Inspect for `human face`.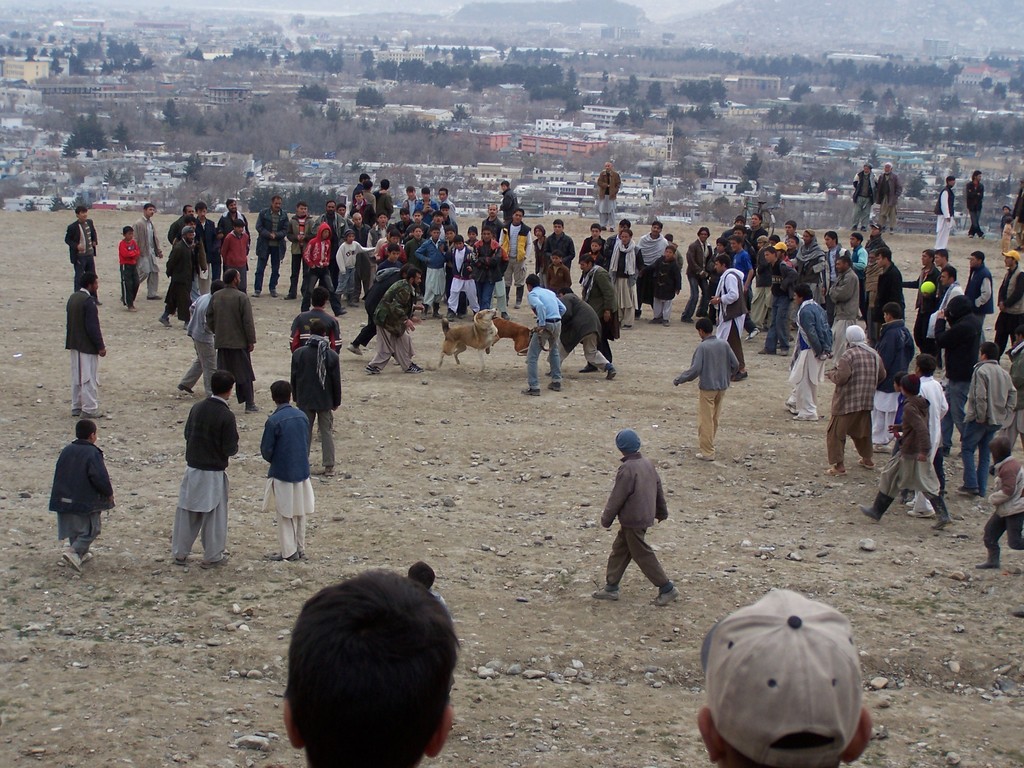
Inspection: <bbox>946, 179, 956, 189</bbox>.
